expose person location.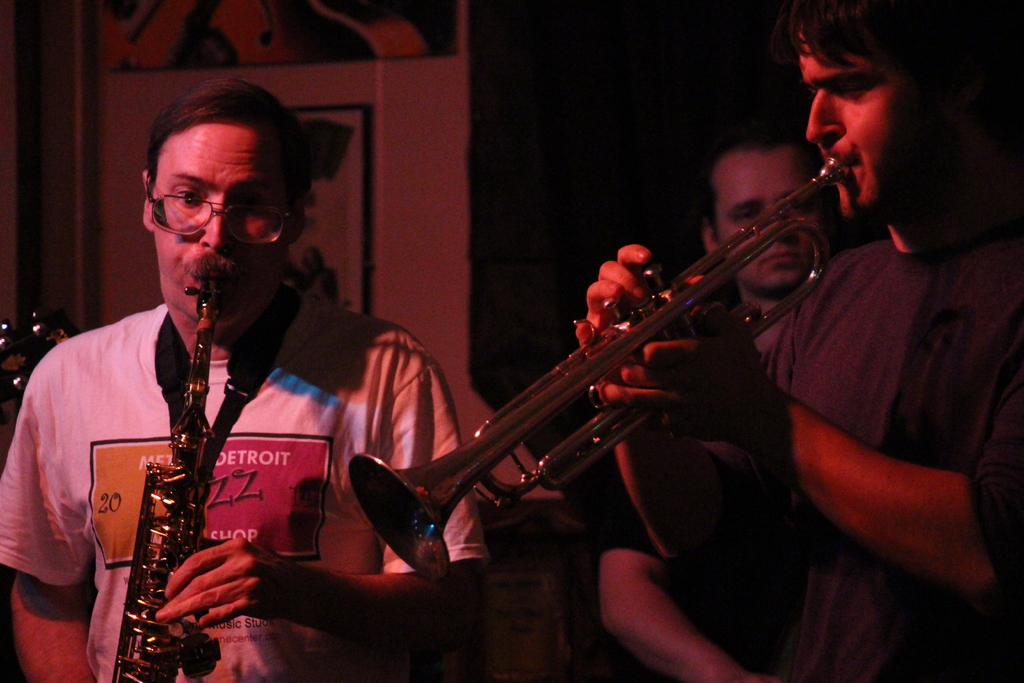
Exposed at (594, 133, 851, 677).
